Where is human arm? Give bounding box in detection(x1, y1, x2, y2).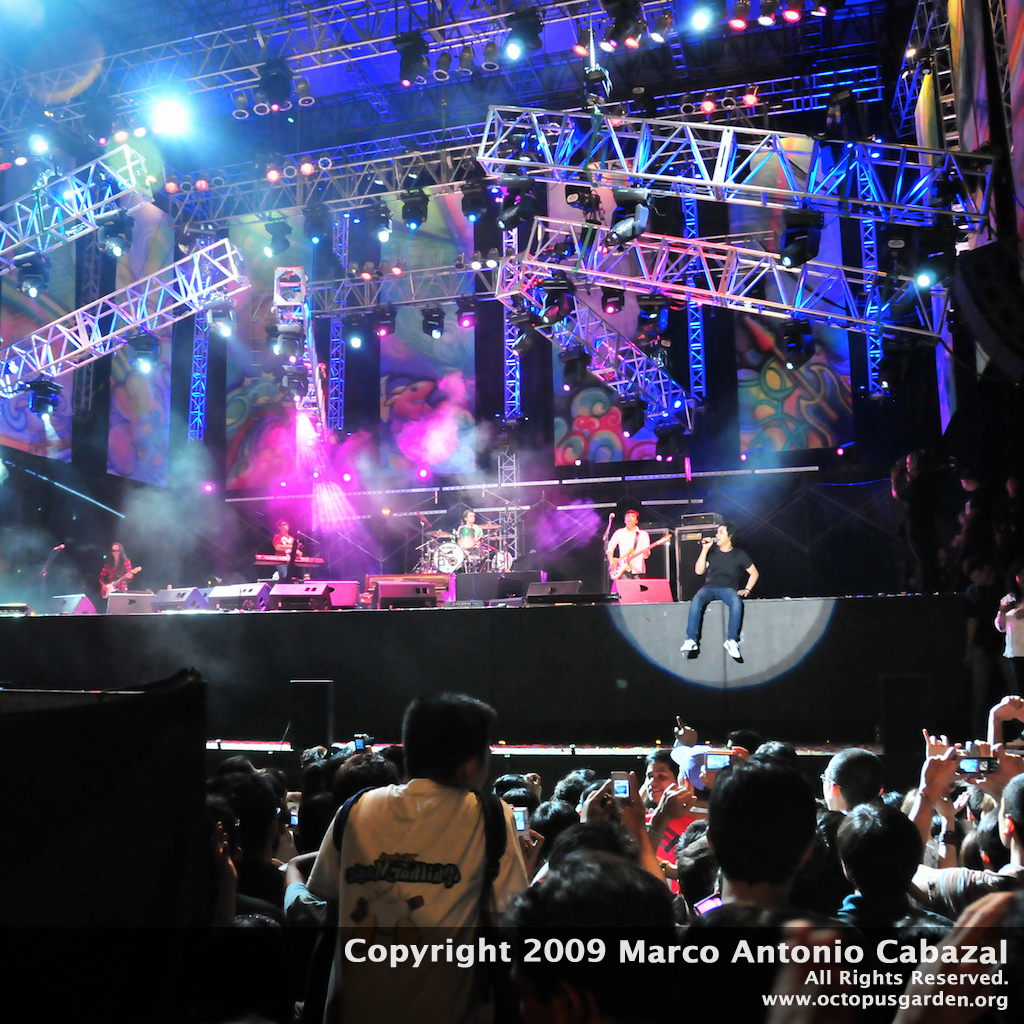
detection(691, 533, 728, 579).
